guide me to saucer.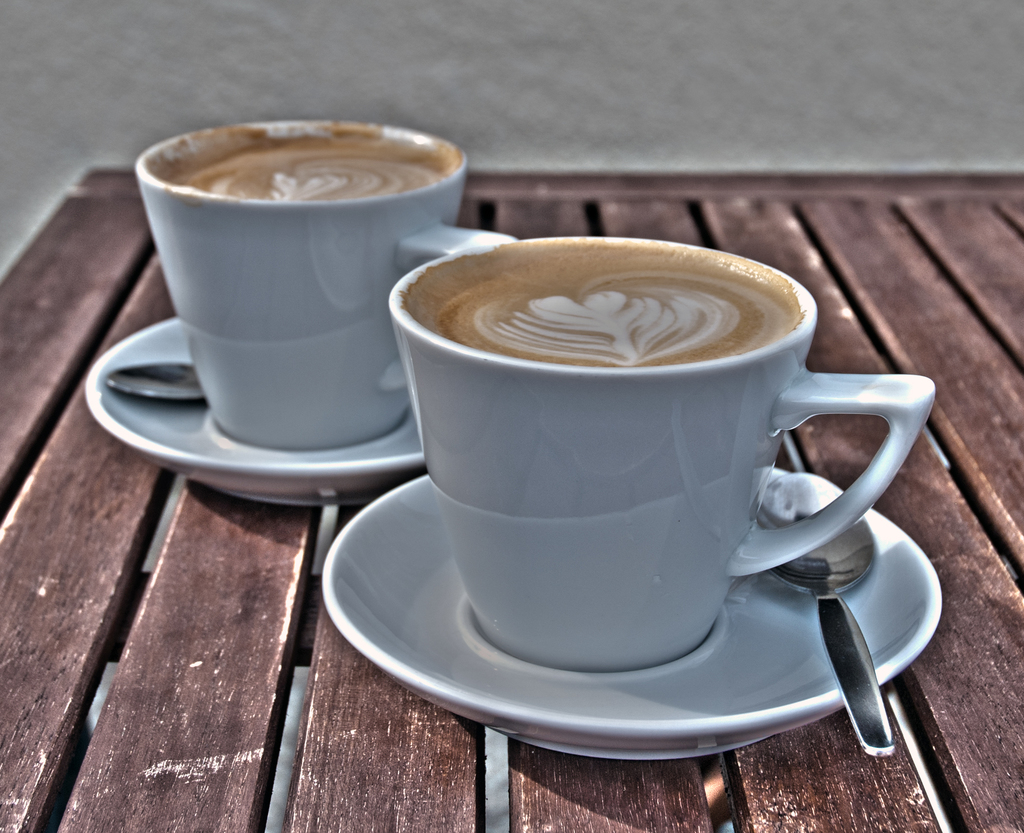
Guidance: [x1=323, y1=469, x2=942, y2=760].
